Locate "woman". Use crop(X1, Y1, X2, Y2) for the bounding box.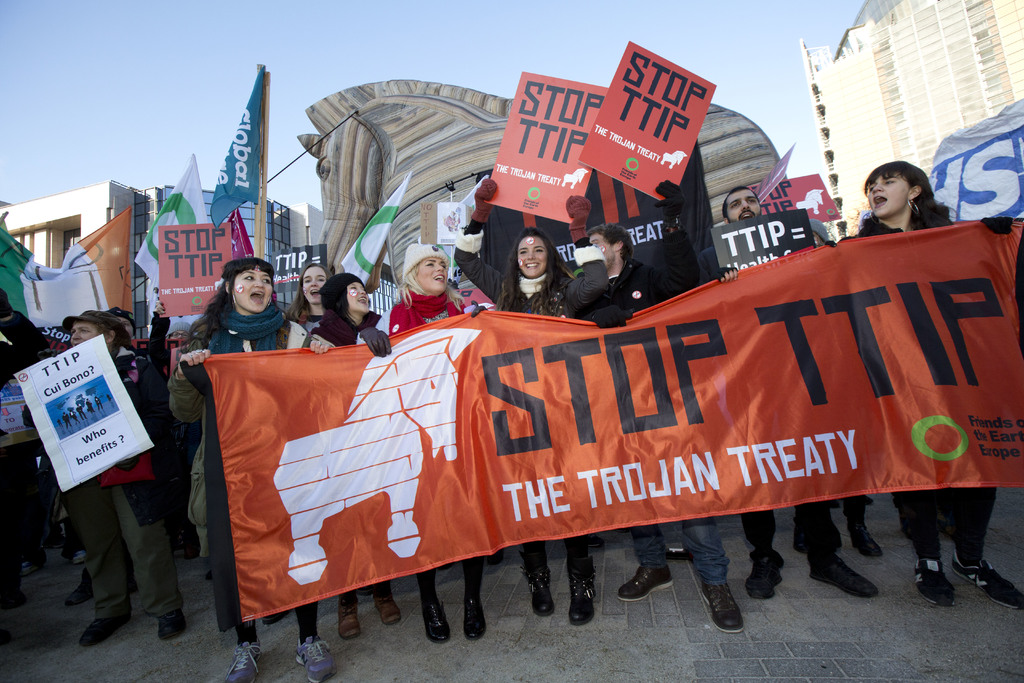
crop(379, 242, 498, 641).
